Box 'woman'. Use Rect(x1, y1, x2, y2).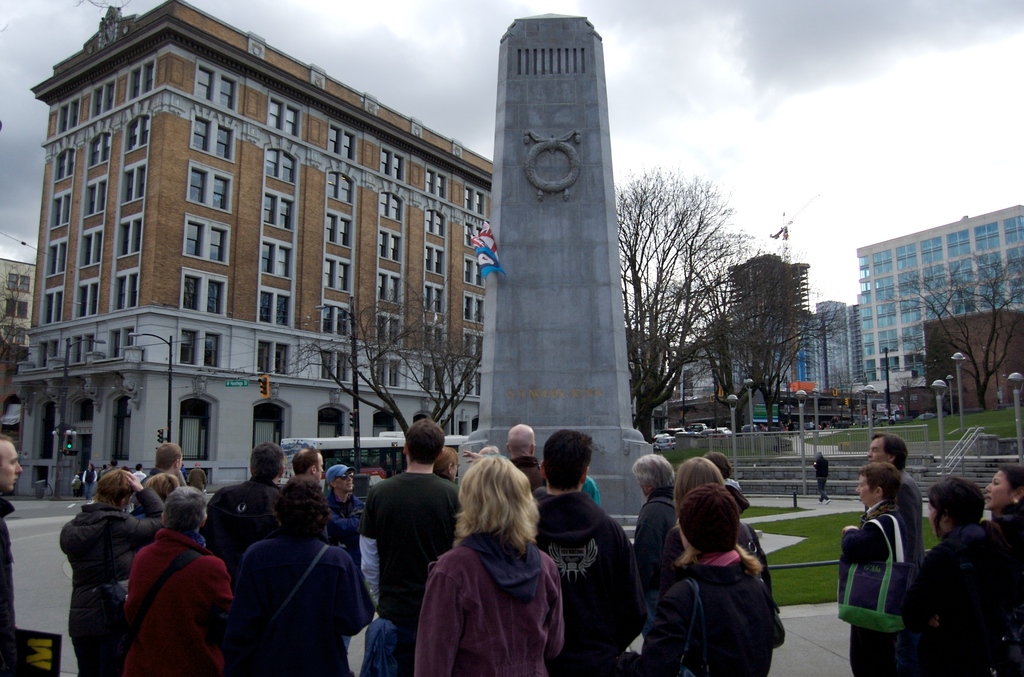
Rect(984, 462, 1023, 605).
